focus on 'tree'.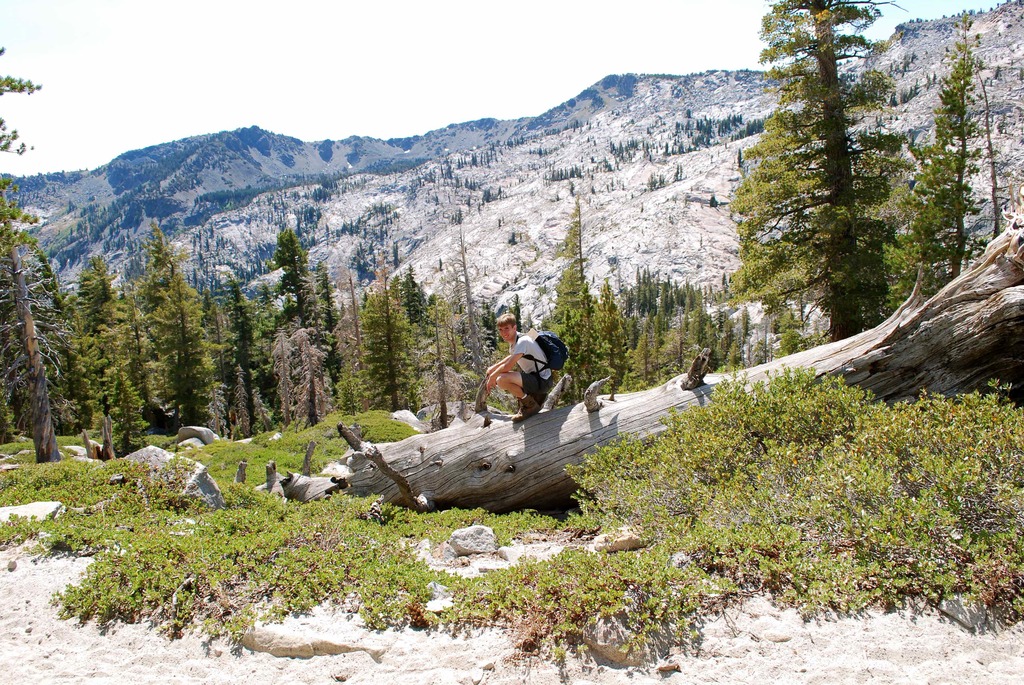
Focused at select_region(0, 41, 49, 253).
